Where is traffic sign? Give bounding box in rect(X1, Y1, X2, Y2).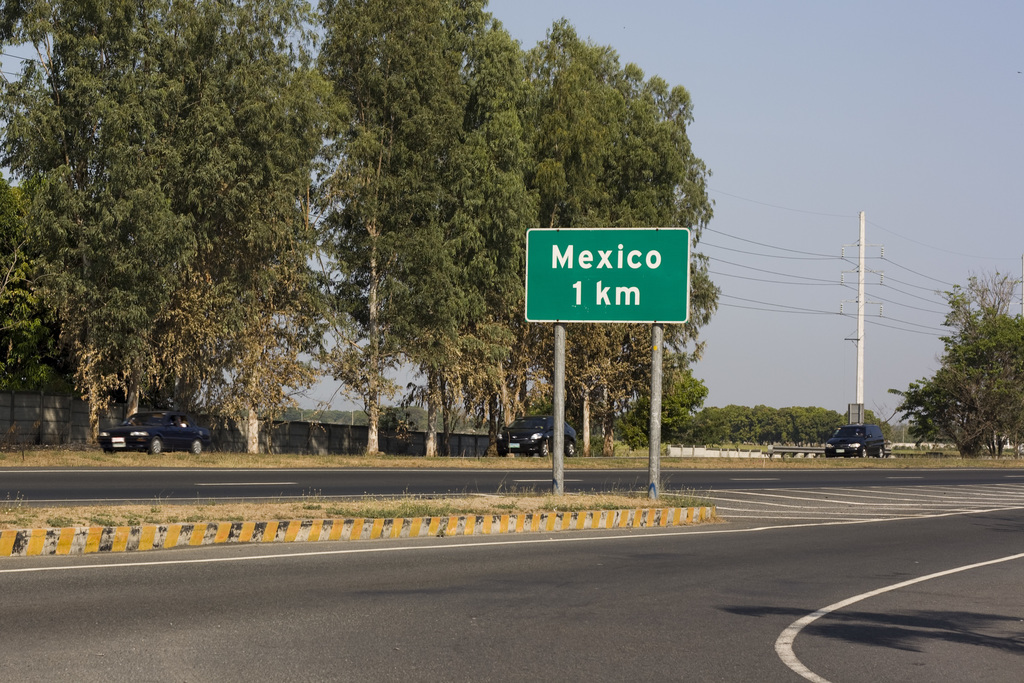
rect(521, 227, 691, 322).
